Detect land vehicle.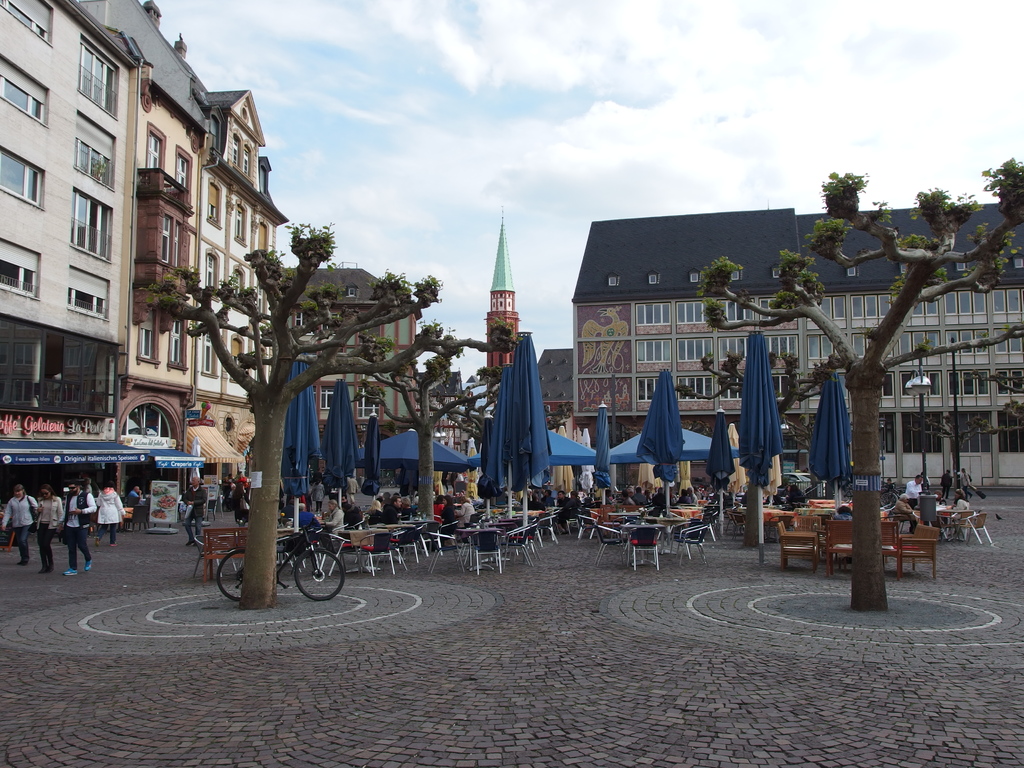
Detected at locate(881, 480, 907, 512).
